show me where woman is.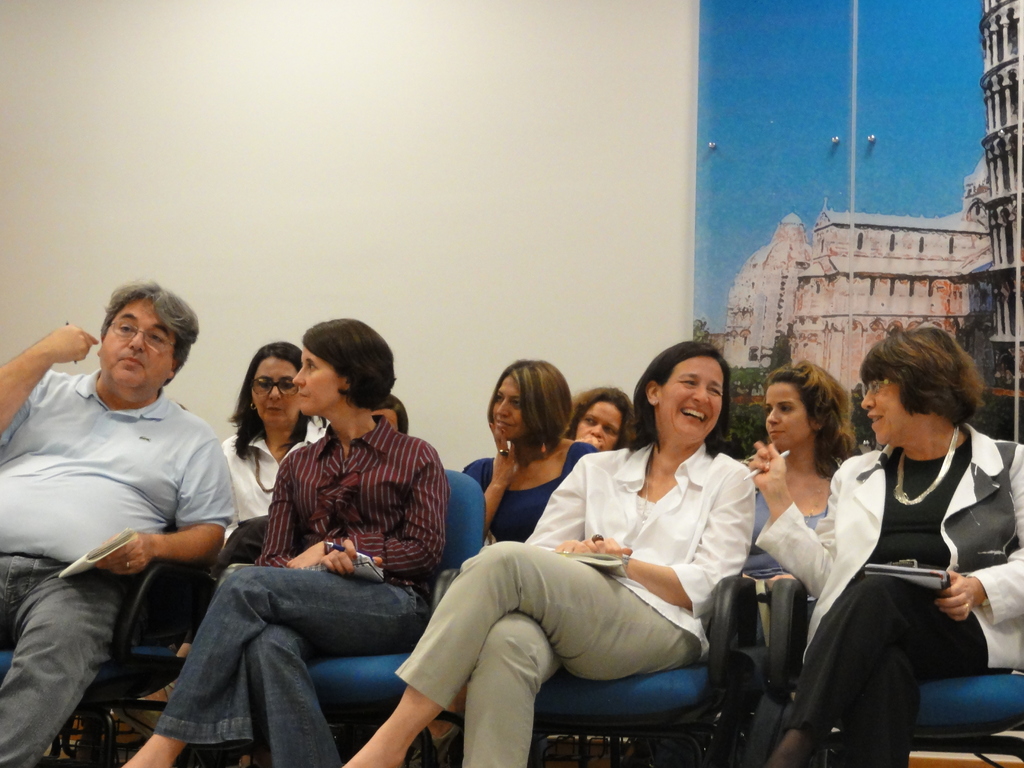
woman is at [left=346, top=343, right=756, bottom=767].
